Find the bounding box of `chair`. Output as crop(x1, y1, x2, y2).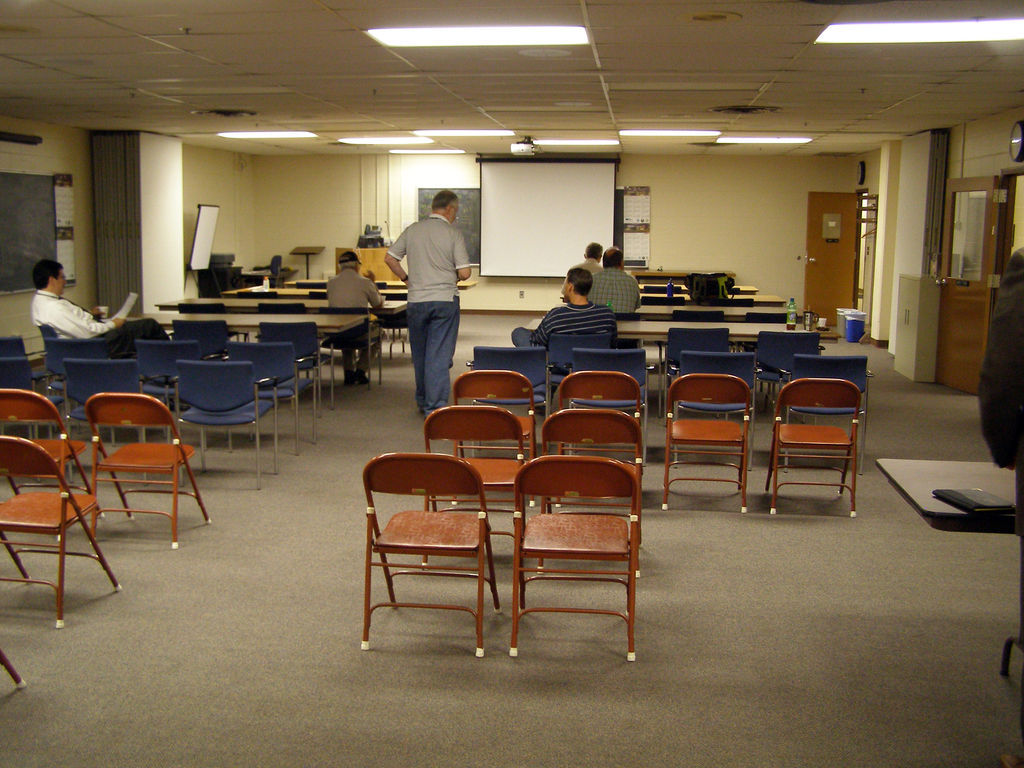
crop(744, 314, 792, 323).
